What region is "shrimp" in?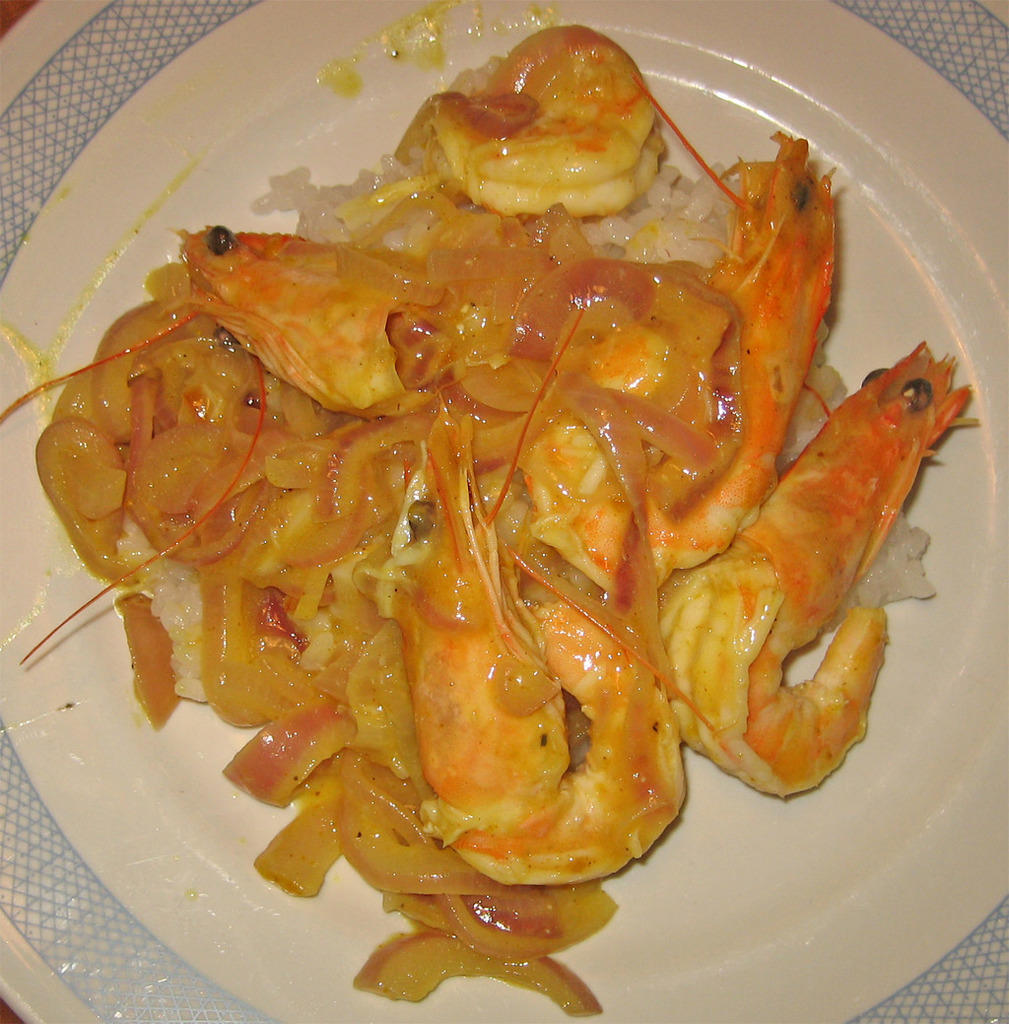
region(1, 221, 564, 667).
